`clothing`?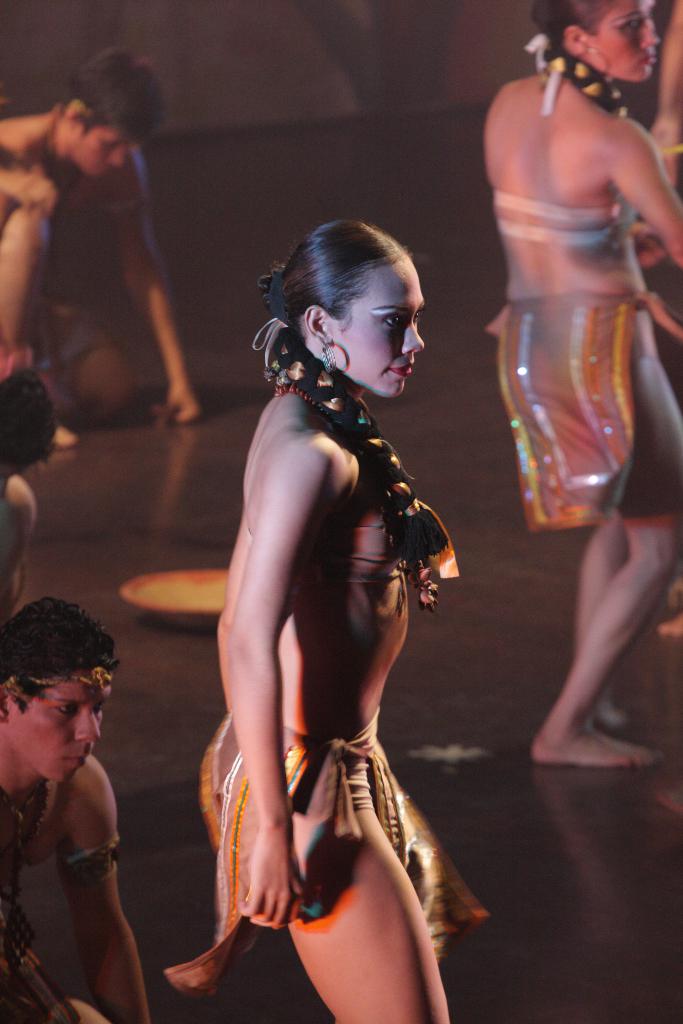
(left=0, top=900, right=79, bottom=1023)
